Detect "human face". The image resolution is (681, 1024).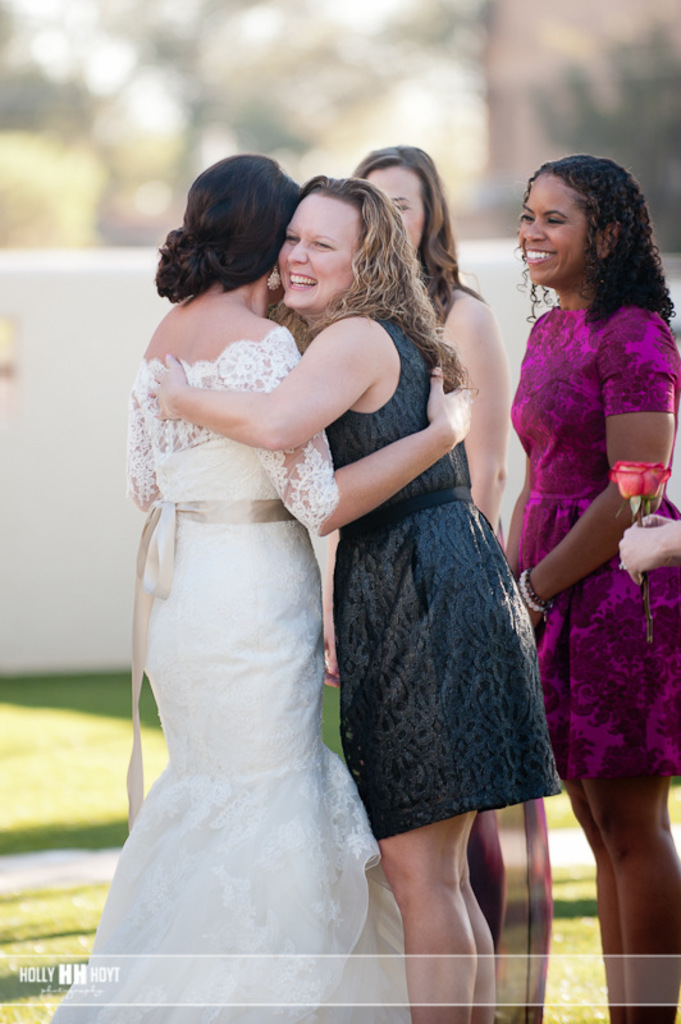
{"x1": 365, "y1": 163, "x2": 433, "y2": 256}.
